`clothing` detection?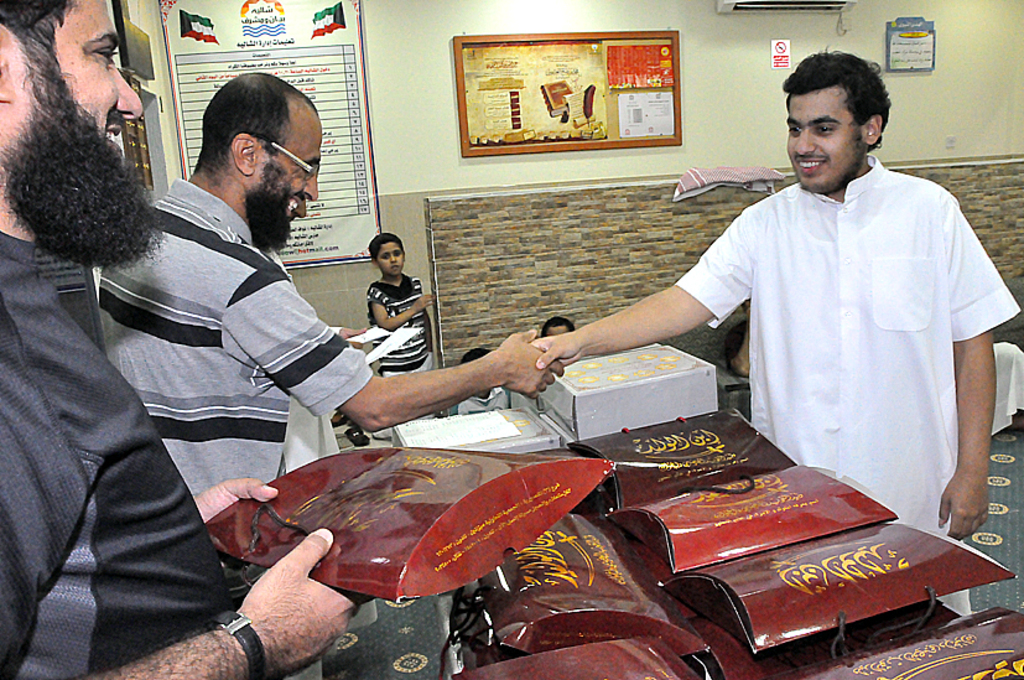
x1=365, y1=272, x2=437, y2=420
